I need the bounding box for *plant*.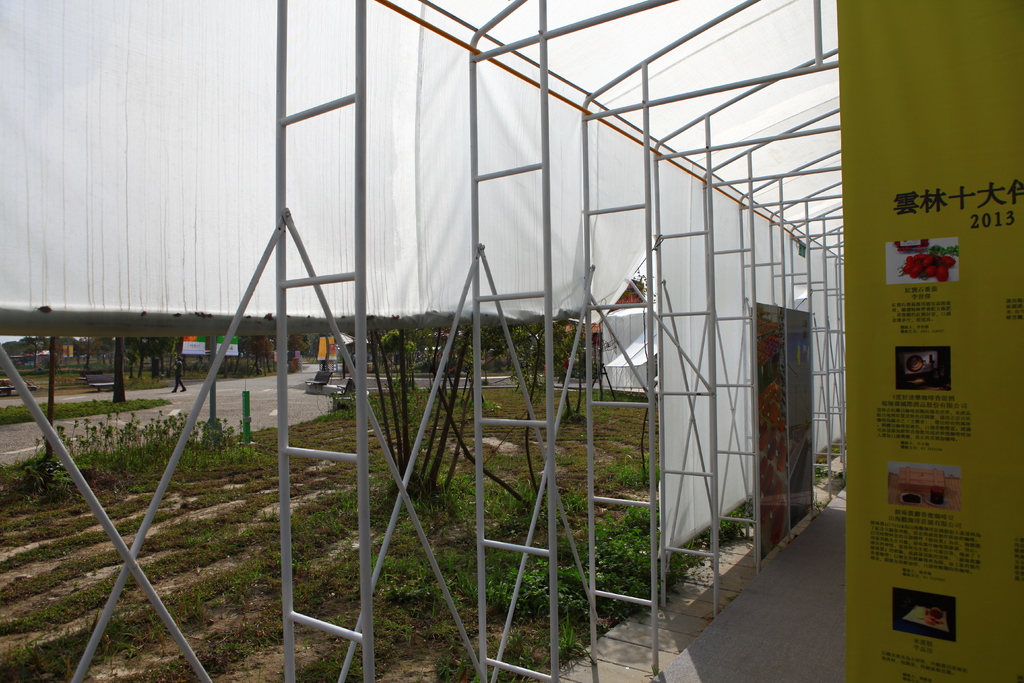
Here it is: select_region(283, 604, 425, 682).
